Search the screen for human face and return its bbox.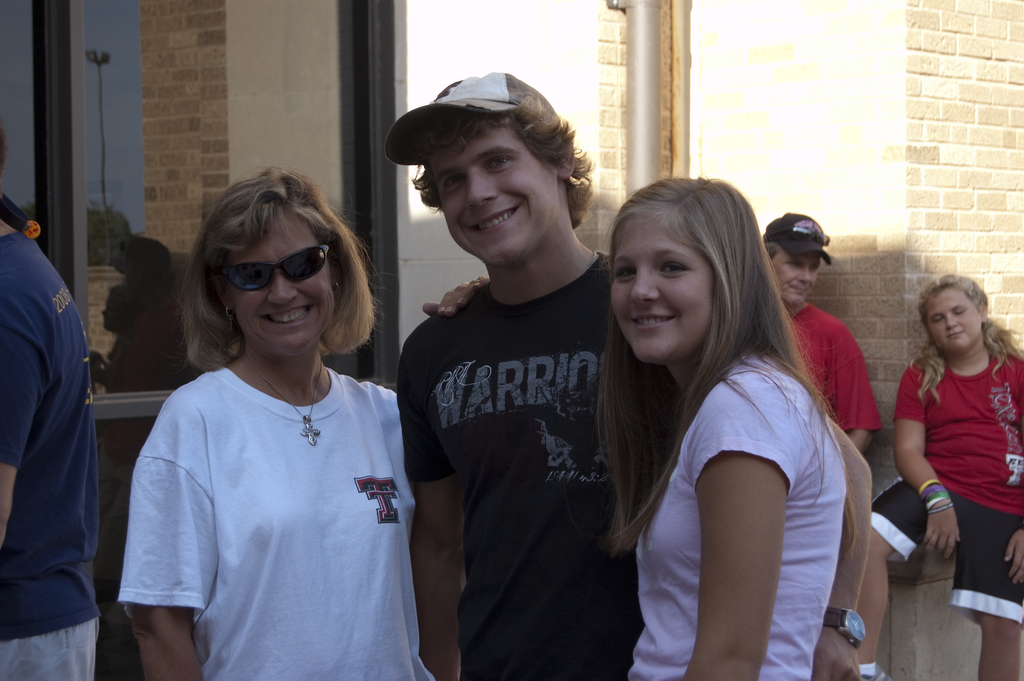
Found: (left=611, top=212, right=714, bottom=360).
